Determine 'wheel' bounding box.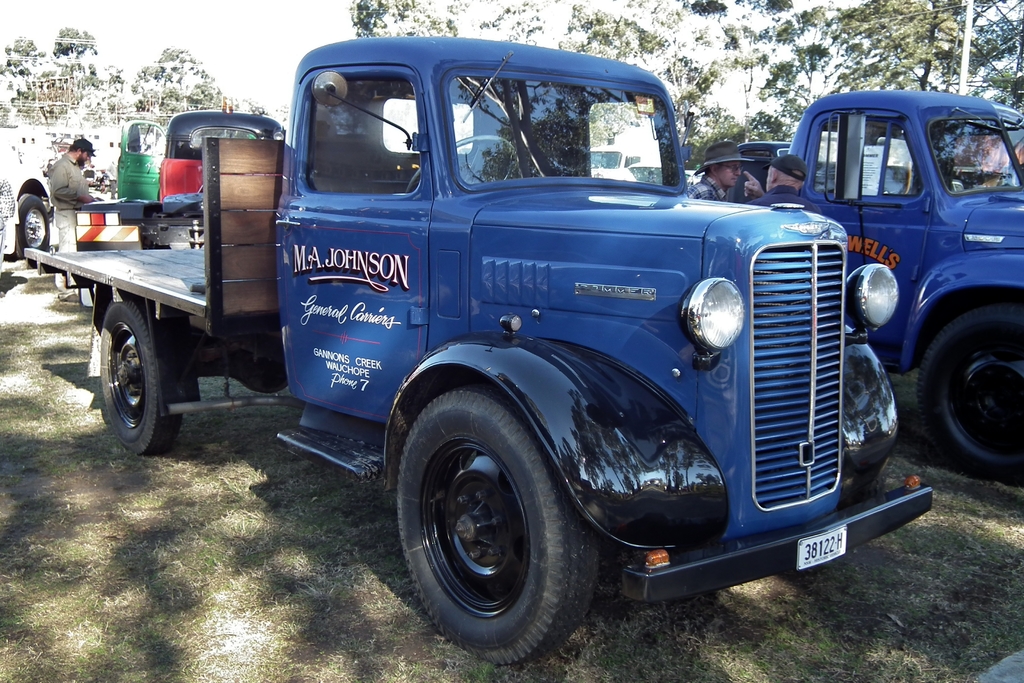
Determined: <region>101, 299, 186, 454</region>.
